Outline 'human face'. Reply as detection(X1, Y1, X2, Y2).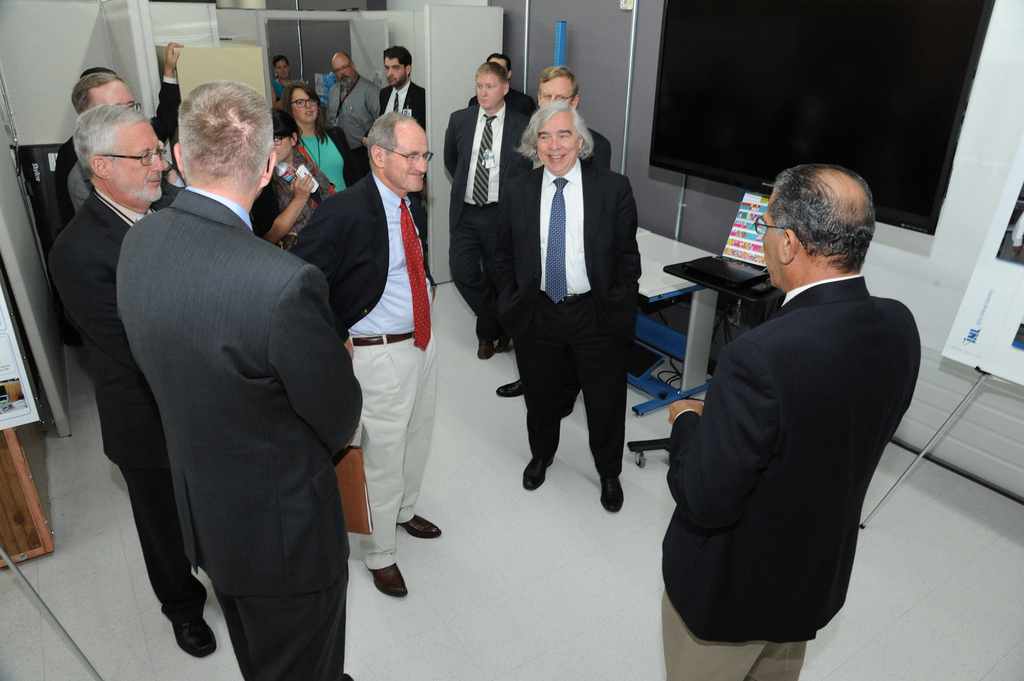
detection(475, 72, 505, 104).
